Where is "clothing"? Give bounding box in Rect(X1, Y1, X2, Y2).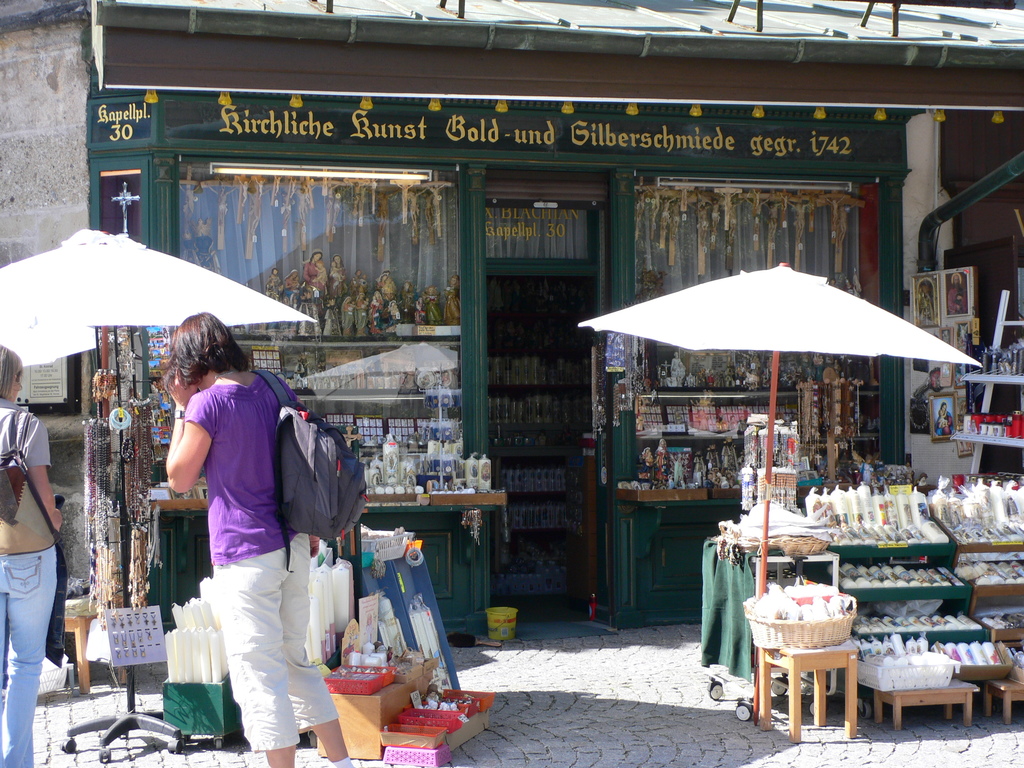
Rect(337, 296, 354, 333).
